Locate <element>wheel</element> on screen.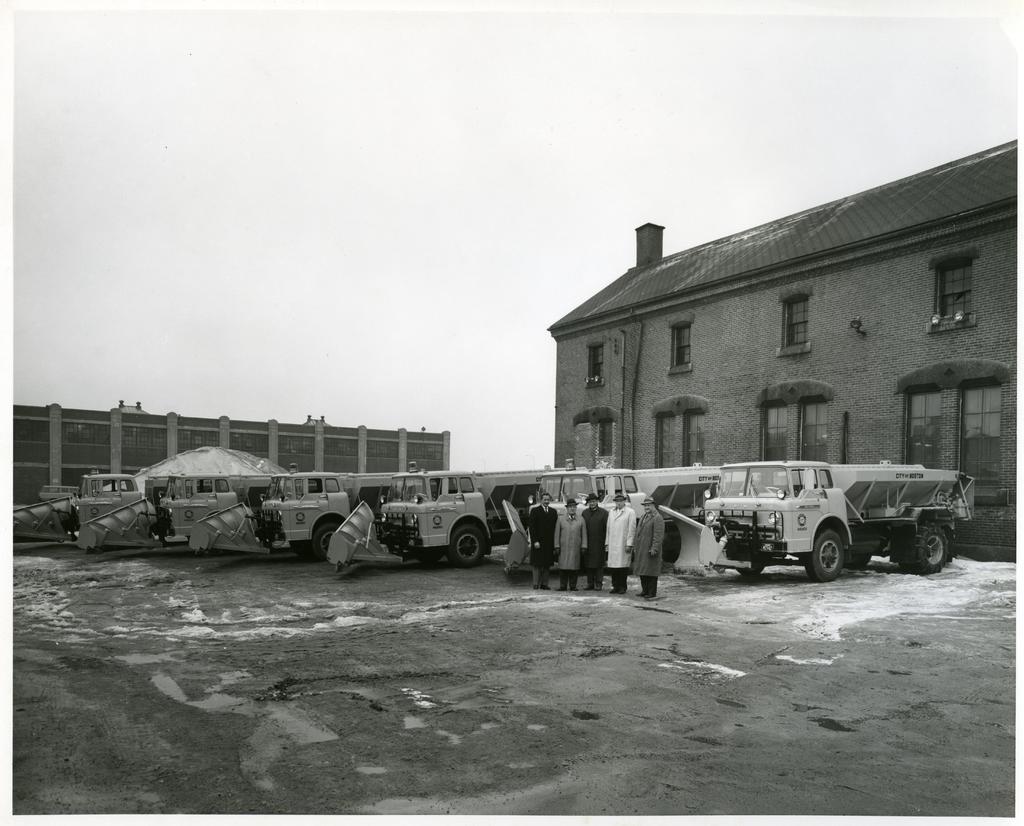
On screen at [577, 494, 589, 498].
